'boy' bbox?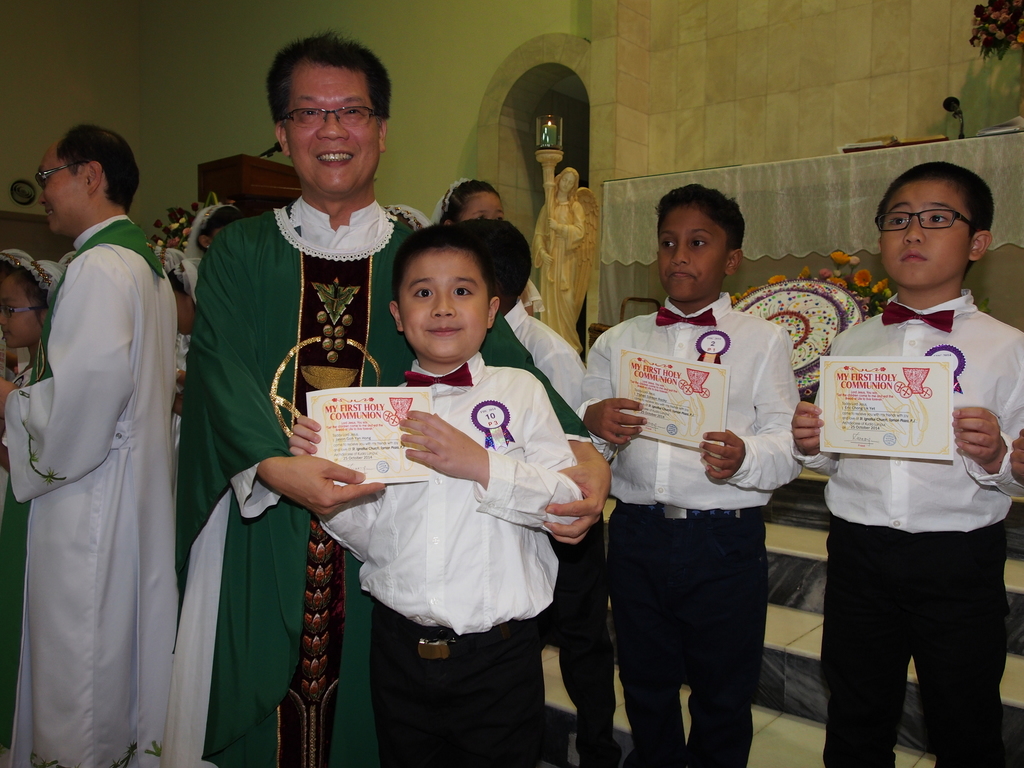
crop(792, 163, 1023, 767)
